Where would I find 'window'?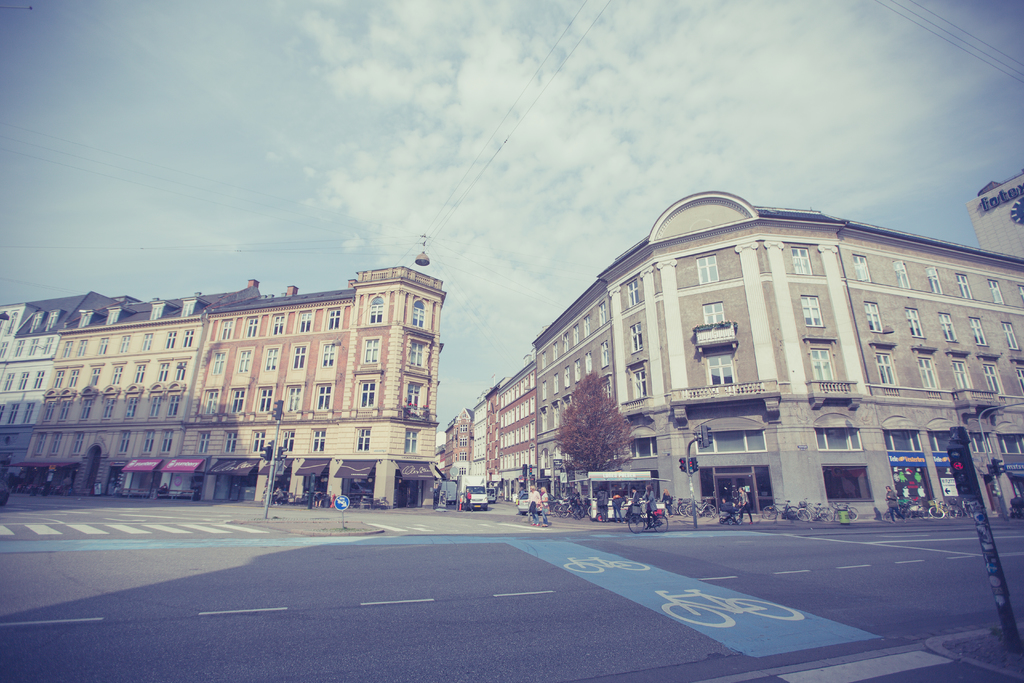
At region(627, 436, 656, 456).
